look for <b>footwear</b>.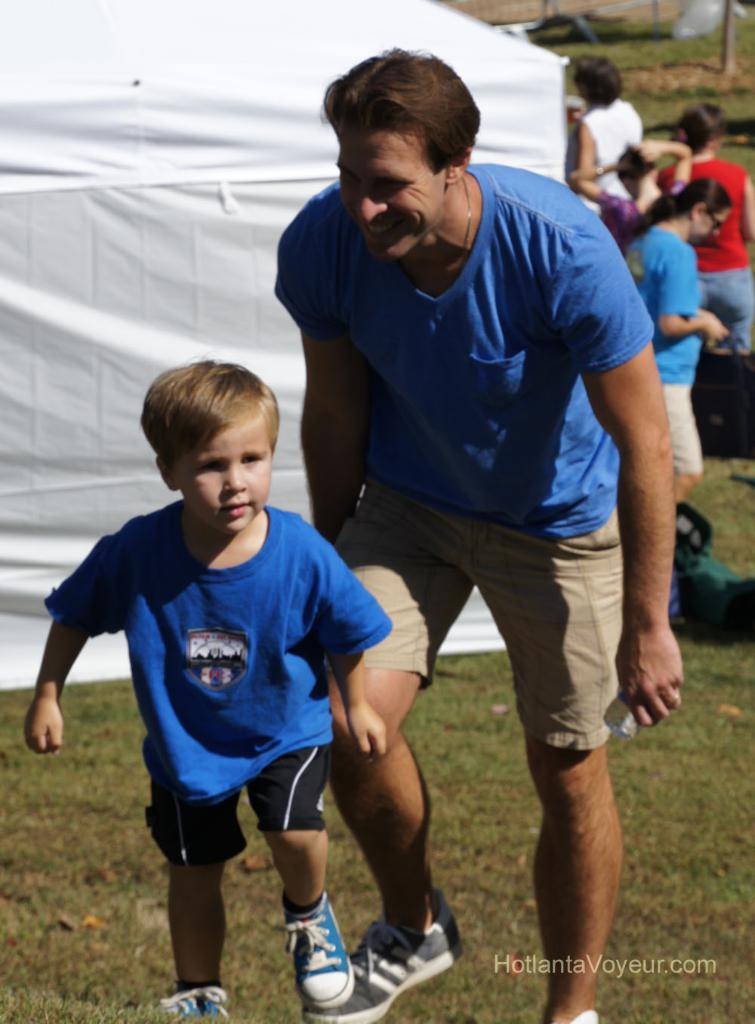
Found: bbox(306, 894, 459, 1023).
